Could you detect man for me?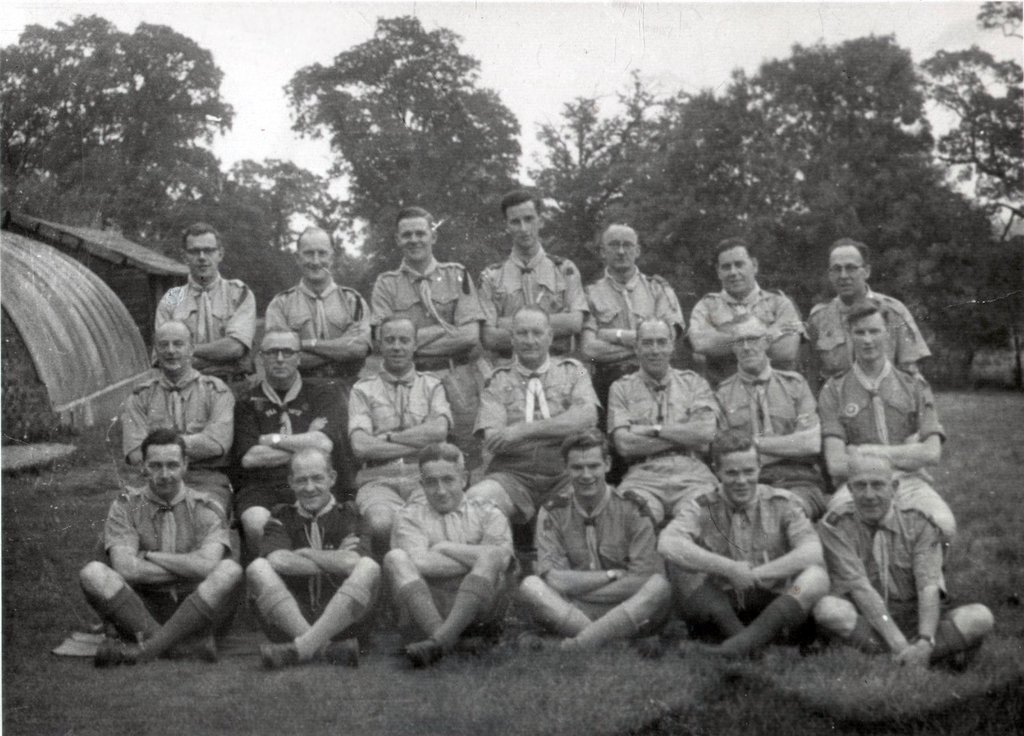
Detection result: (514,429,674,657).
